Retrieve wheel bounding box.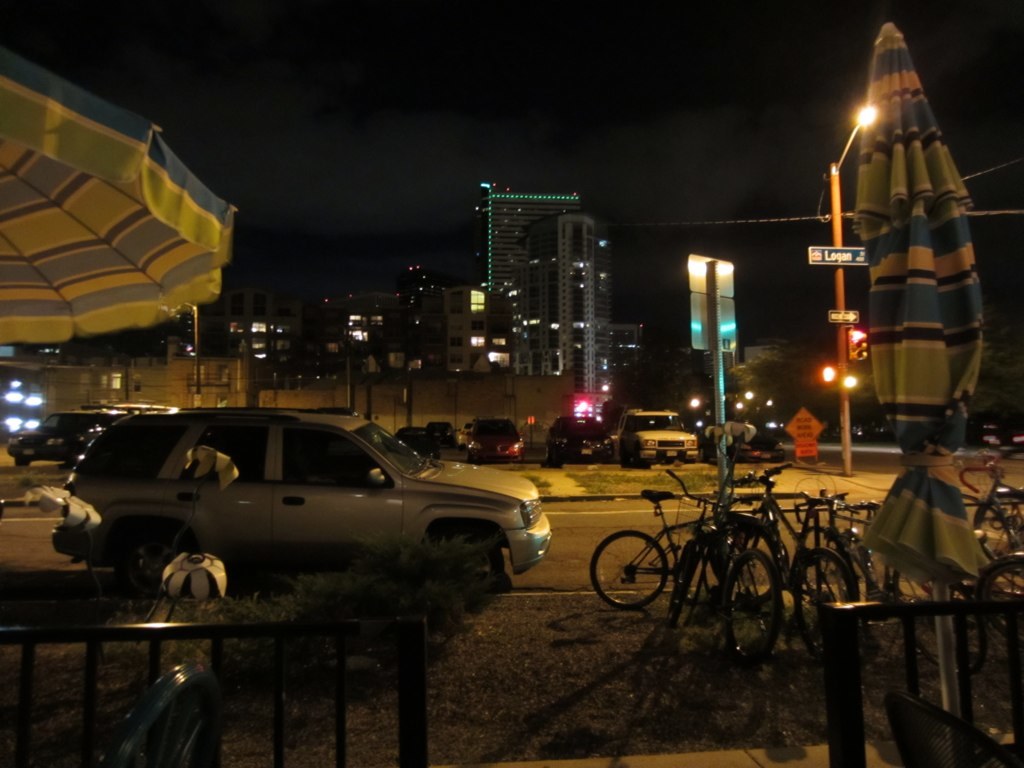
Bounding box: 432, 521, 507, 601.
